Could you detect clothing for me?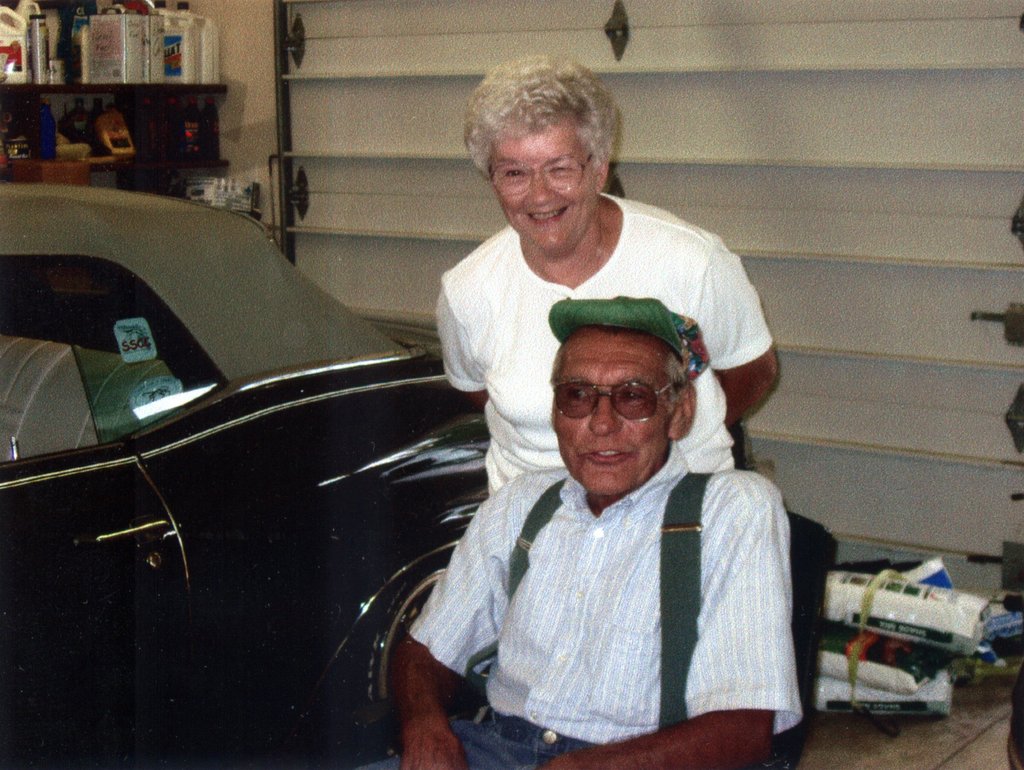
Detection result: BBox(440, 192, 778, 493).
